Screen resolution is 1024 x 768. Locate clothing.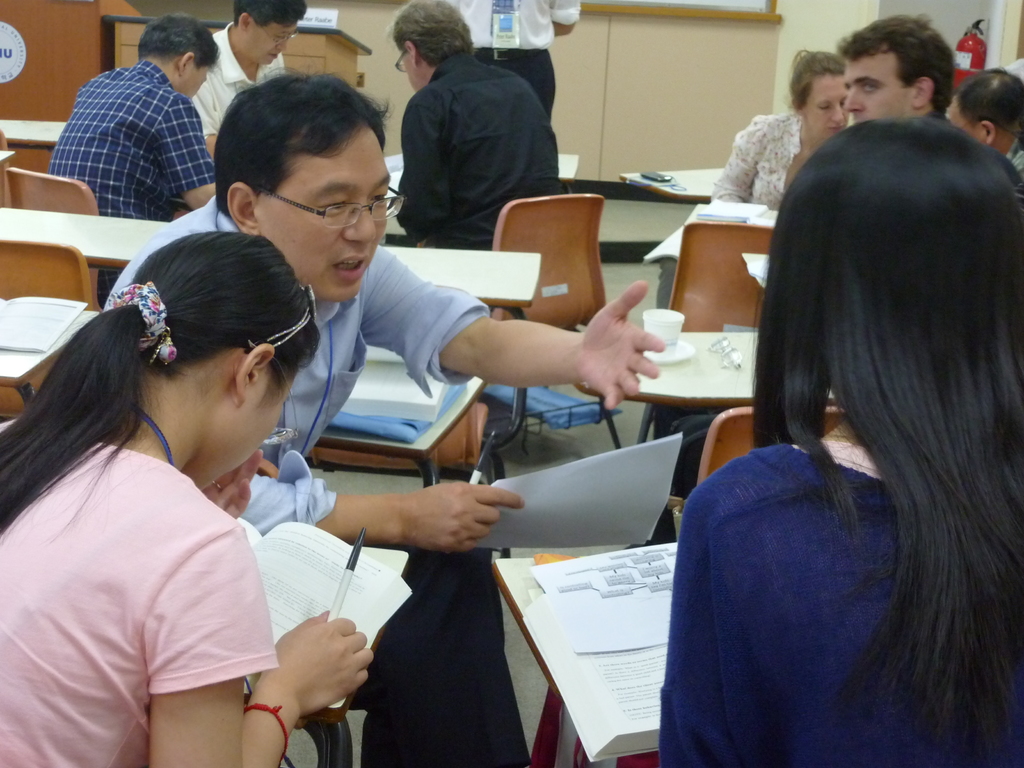
box=[375, 28, 564, 241].
